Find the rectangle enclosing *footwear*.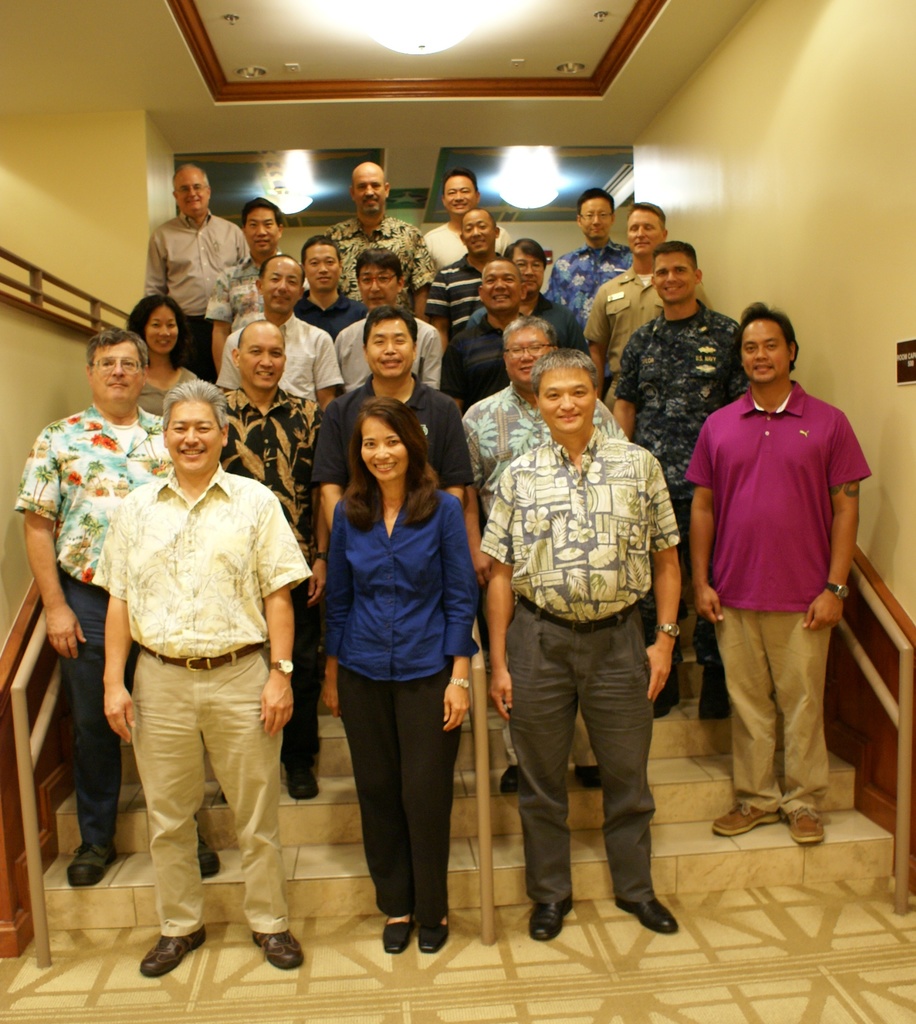
locate(614, 890, 682, 938).
